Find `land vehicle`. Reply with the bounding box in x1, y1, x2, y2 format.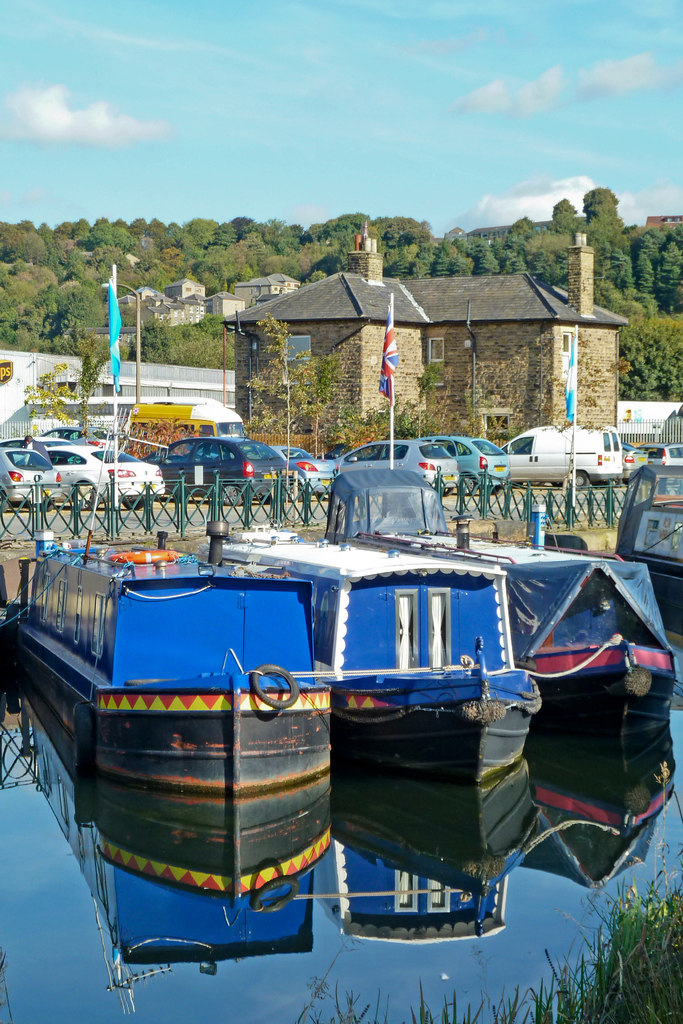
37, 423, 113, 451.
